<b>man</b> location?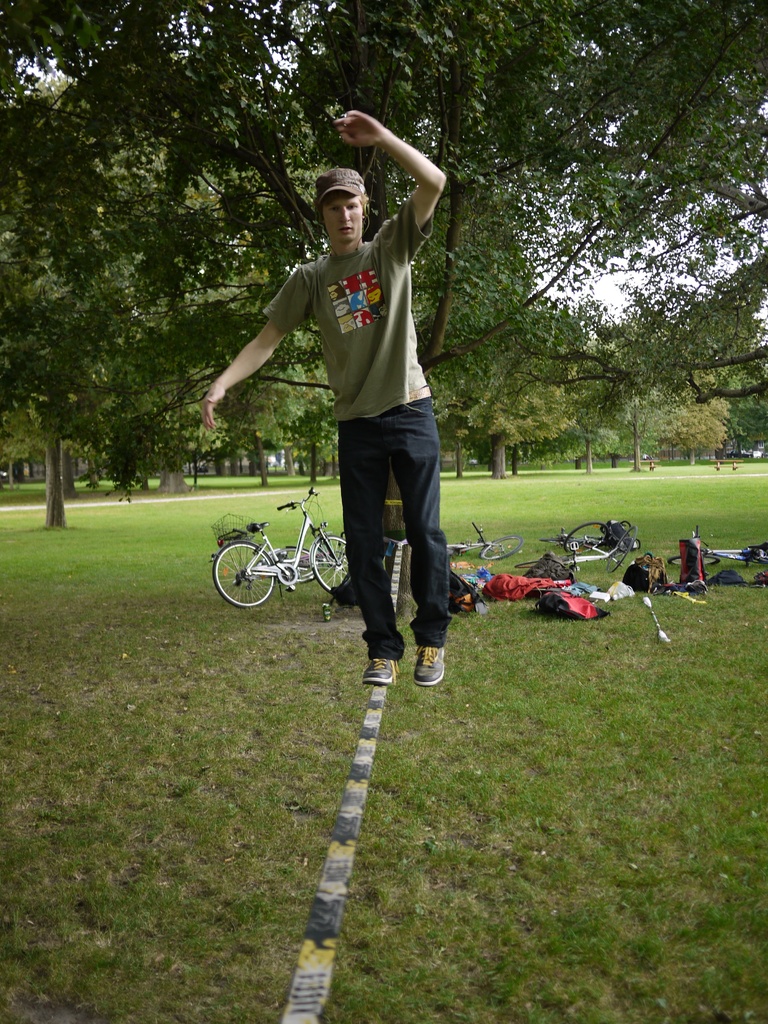
[left=221, top=143, right=463, bottom=712]
